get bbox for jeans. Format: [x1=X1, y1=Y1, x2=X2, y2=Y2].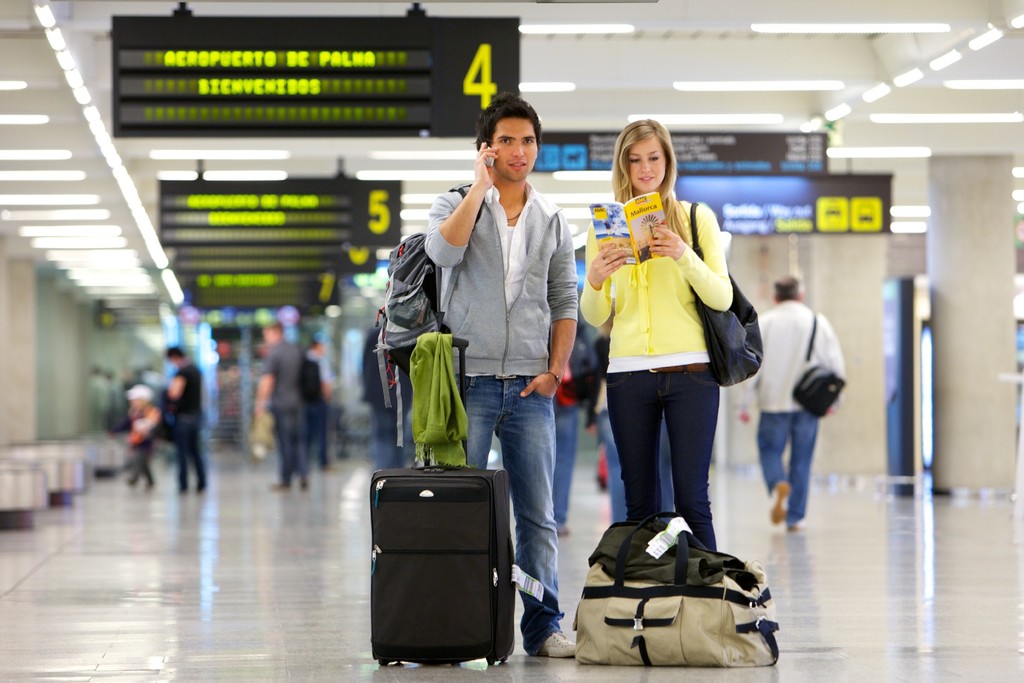
[x1=463, y1=372, x2=573, y2=639].
